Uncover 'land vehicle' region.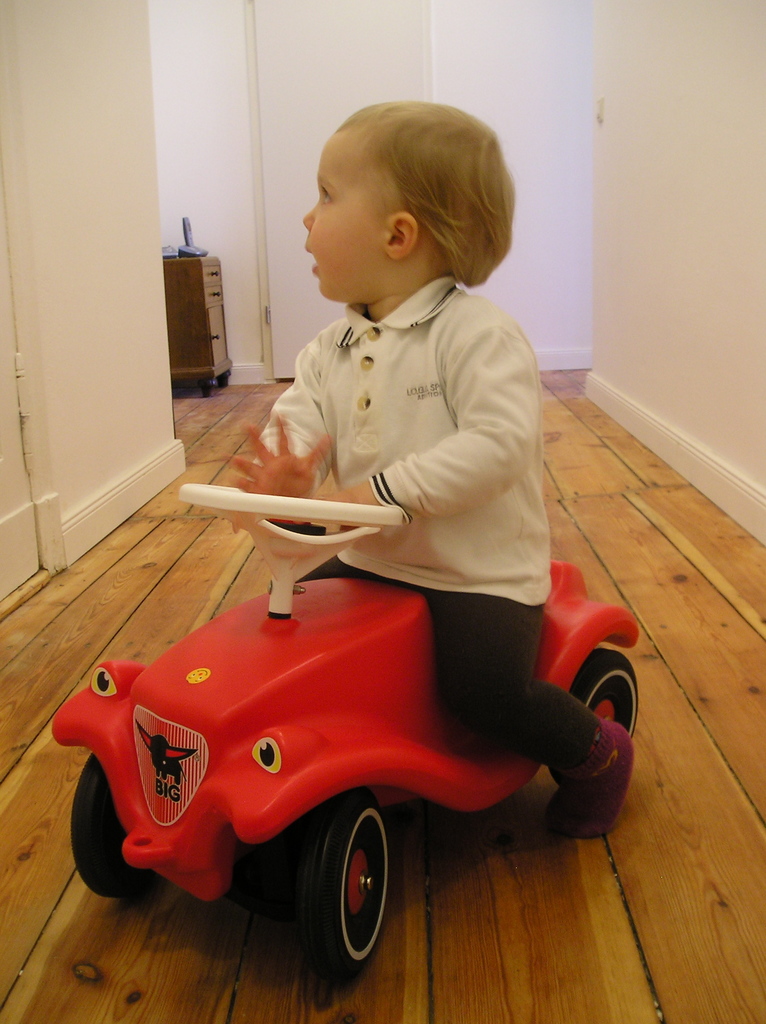
Uncovered: region(50, 478, 637, 987).
